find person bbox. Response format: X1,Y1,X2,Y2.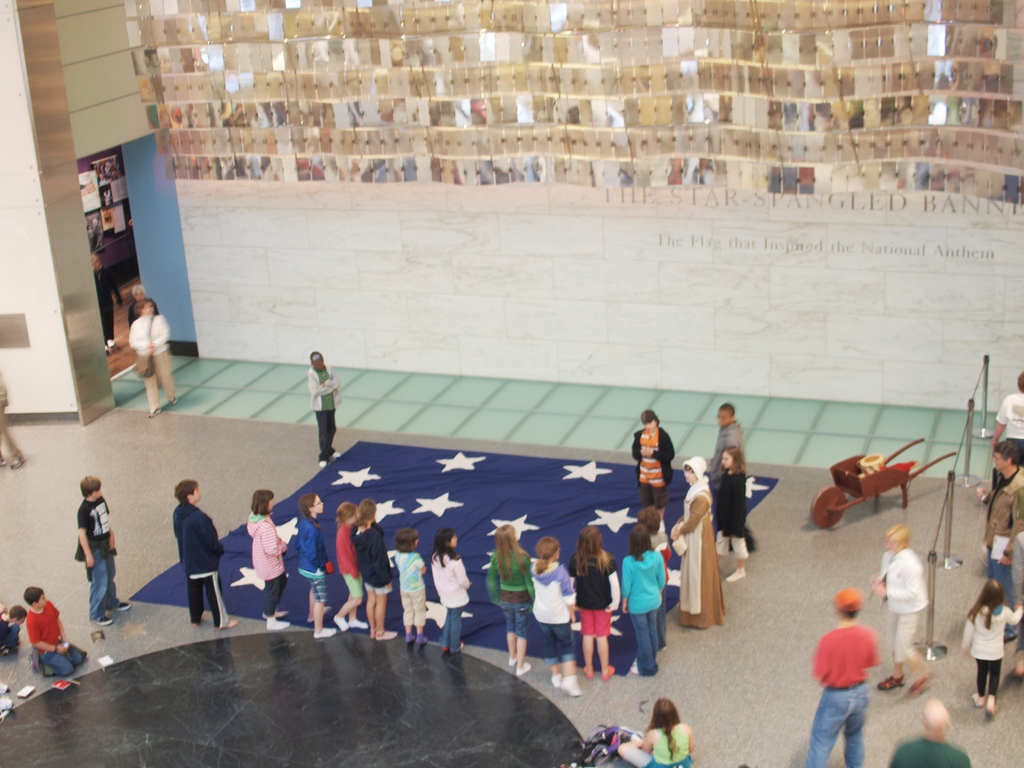
335,502,369,636.
